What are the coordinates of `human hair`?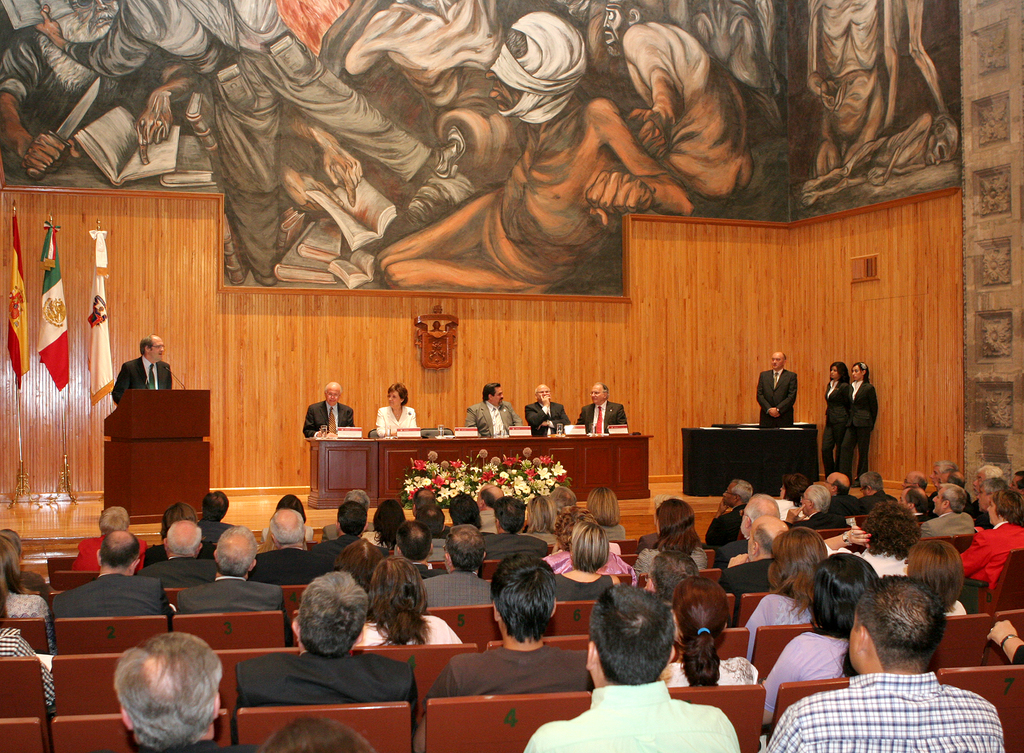
(552, 504, 598, 551).
